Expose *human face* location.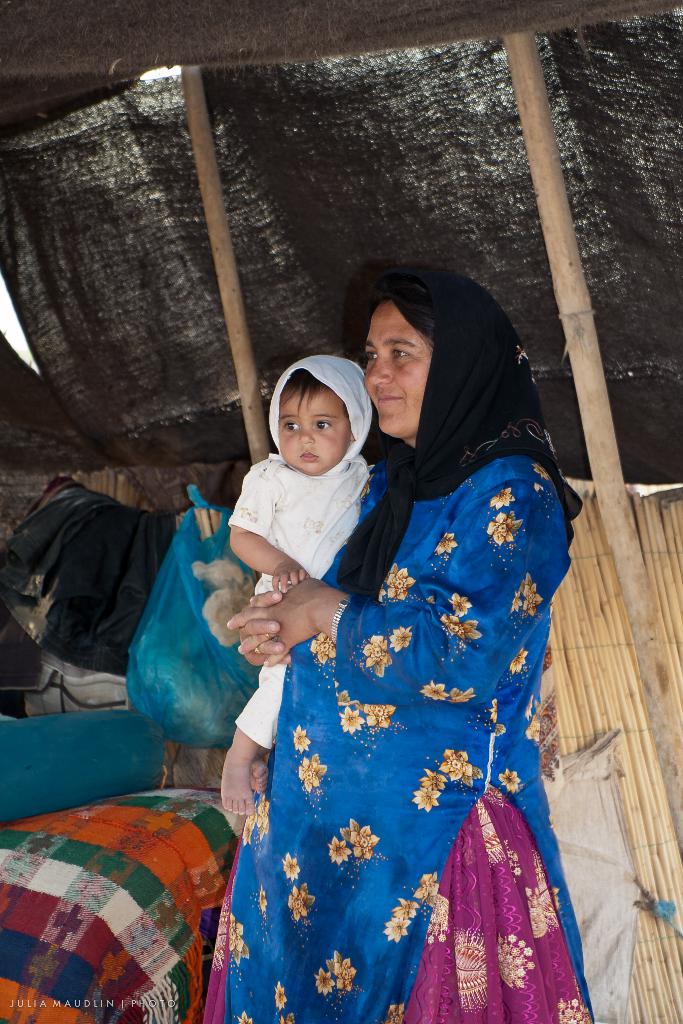
Exposed at (365,300,432,444).
